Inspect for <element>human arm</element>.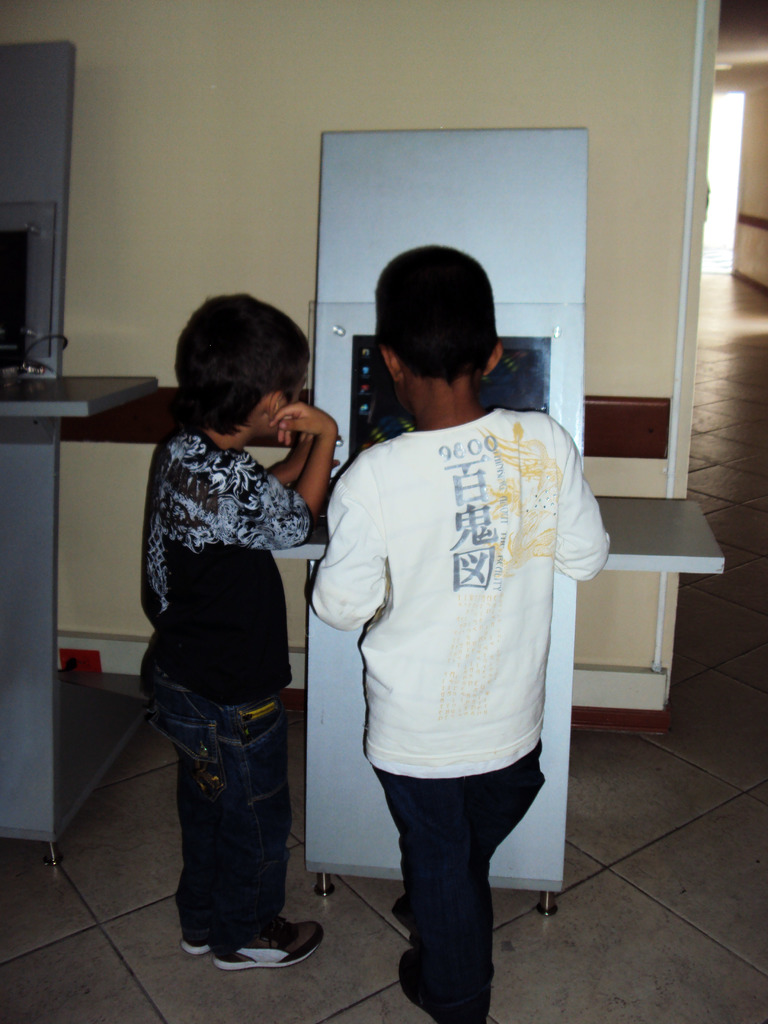
Inspection: bbox(308, 449, 388, 632).
